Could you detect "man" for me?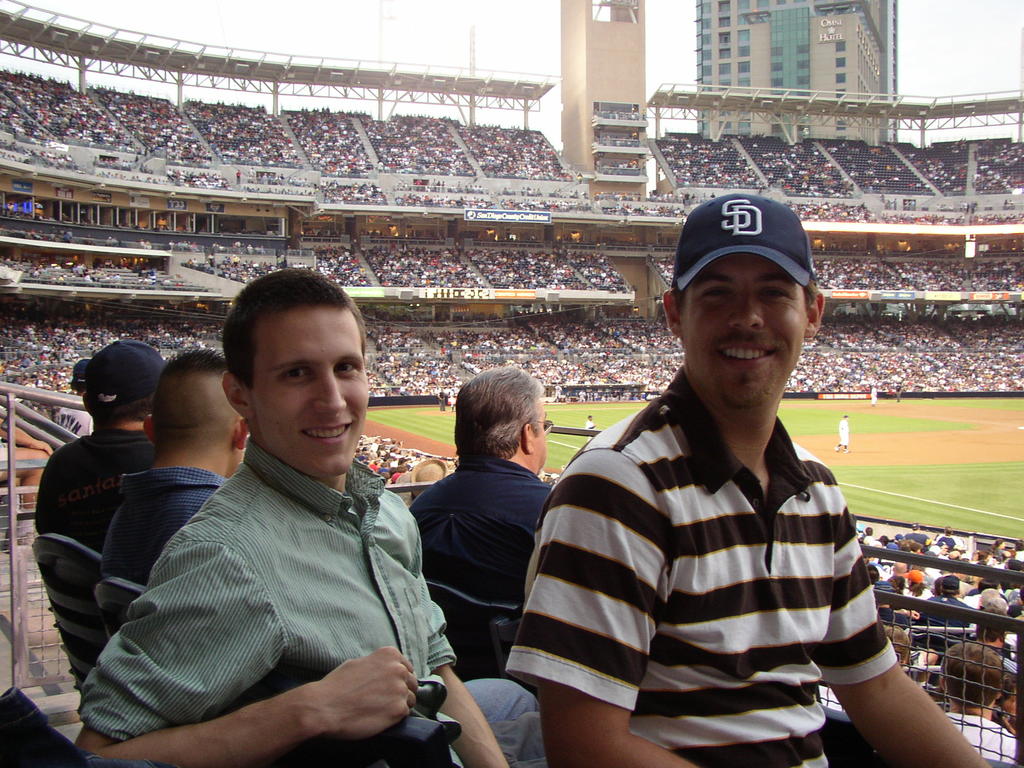
Detection result: detection(70, 262, 545, 767).
